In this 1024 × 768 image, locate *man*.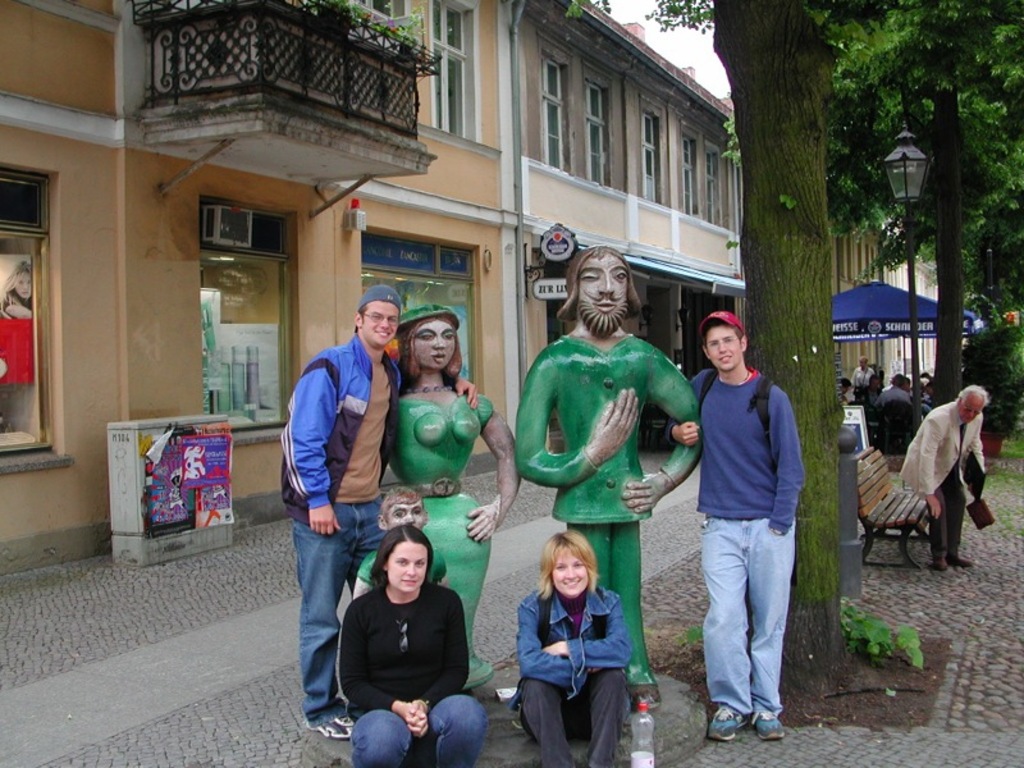
Bounding box: {"x1": 512, "y1": 246, "x2": 703, "y2": 714}.
